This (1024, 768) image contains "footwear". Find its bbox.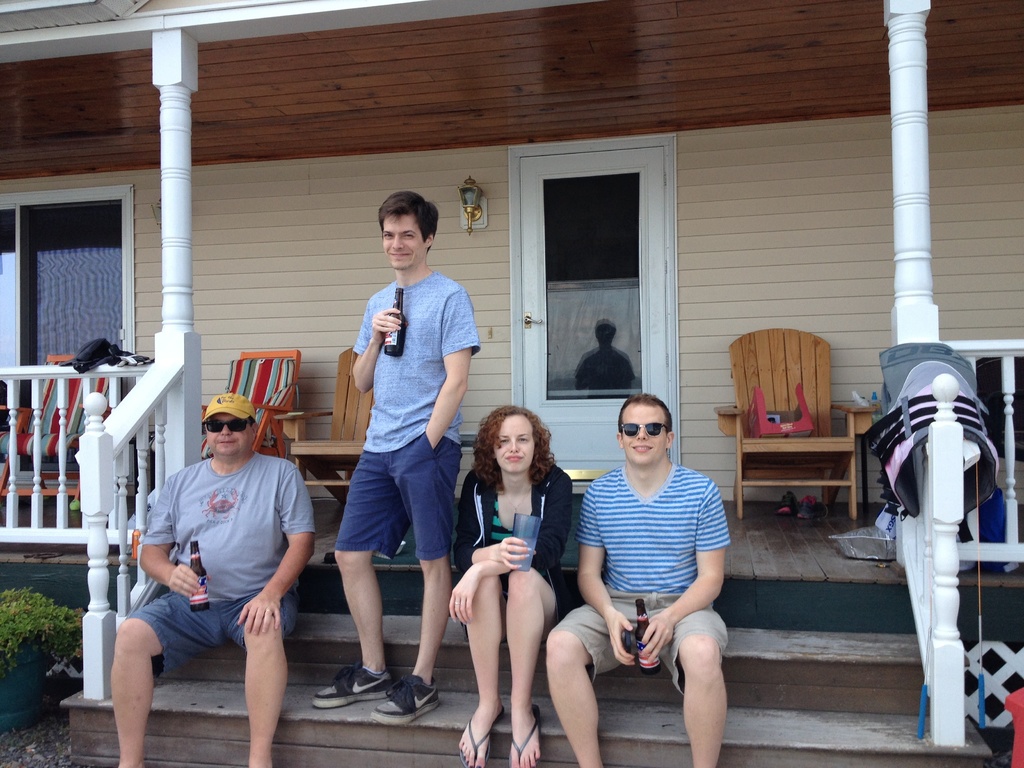
501,709,544,767.
